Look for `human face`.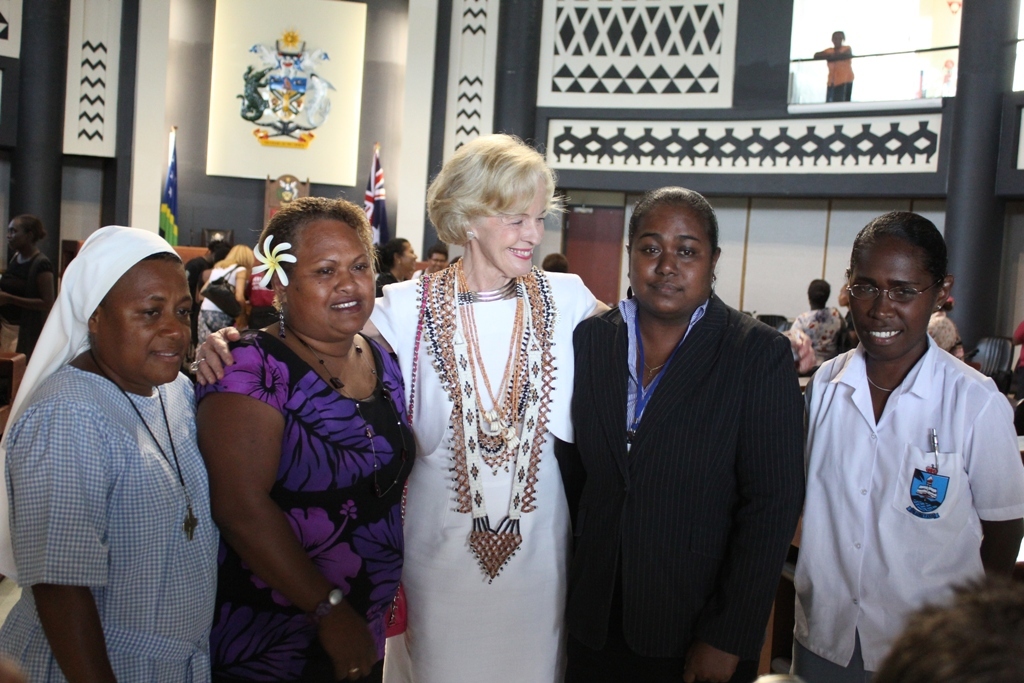
Found: x1=405 y1=241 x2=420 y2=272.
